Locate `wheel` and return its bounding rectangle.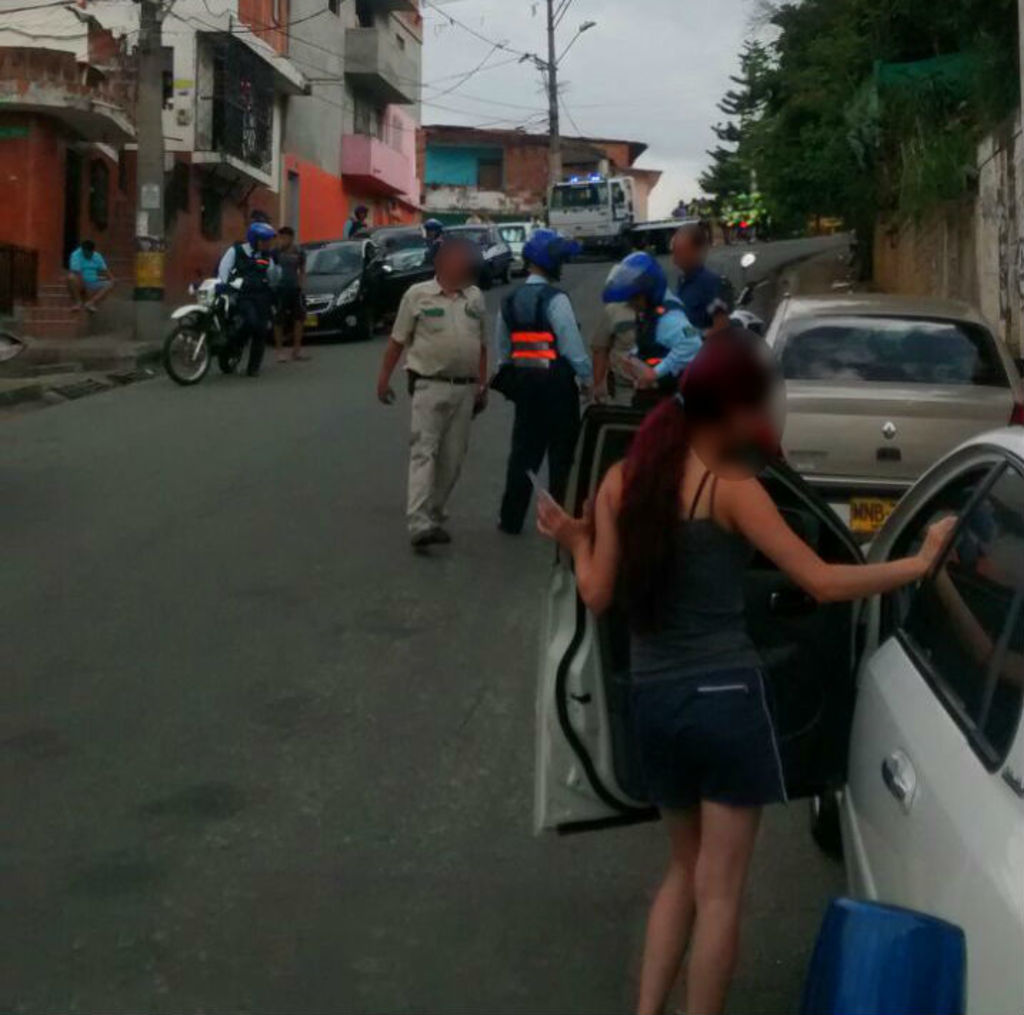
bbox(503, 264, 513, 286).
